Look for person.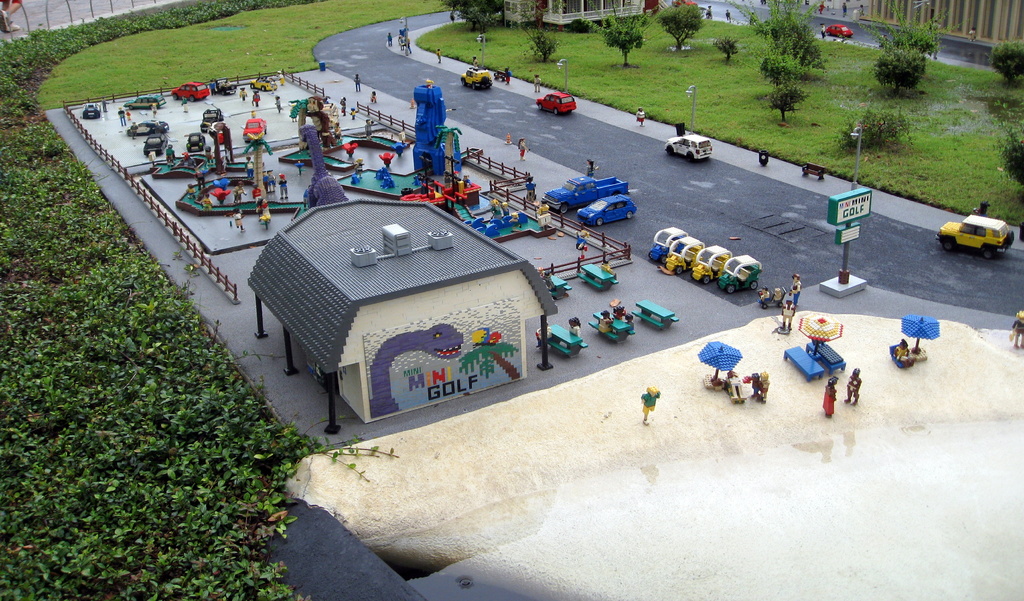
Found: bbox(518, 136, 527, 158).
